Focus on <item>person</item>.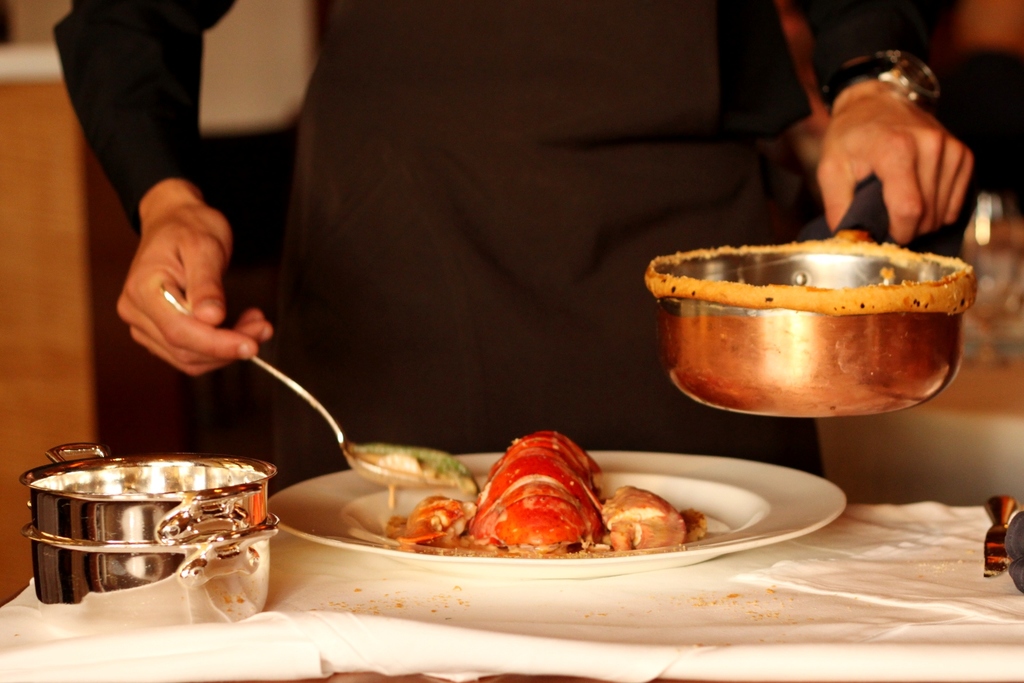
Focused at 51/0/980/497.
